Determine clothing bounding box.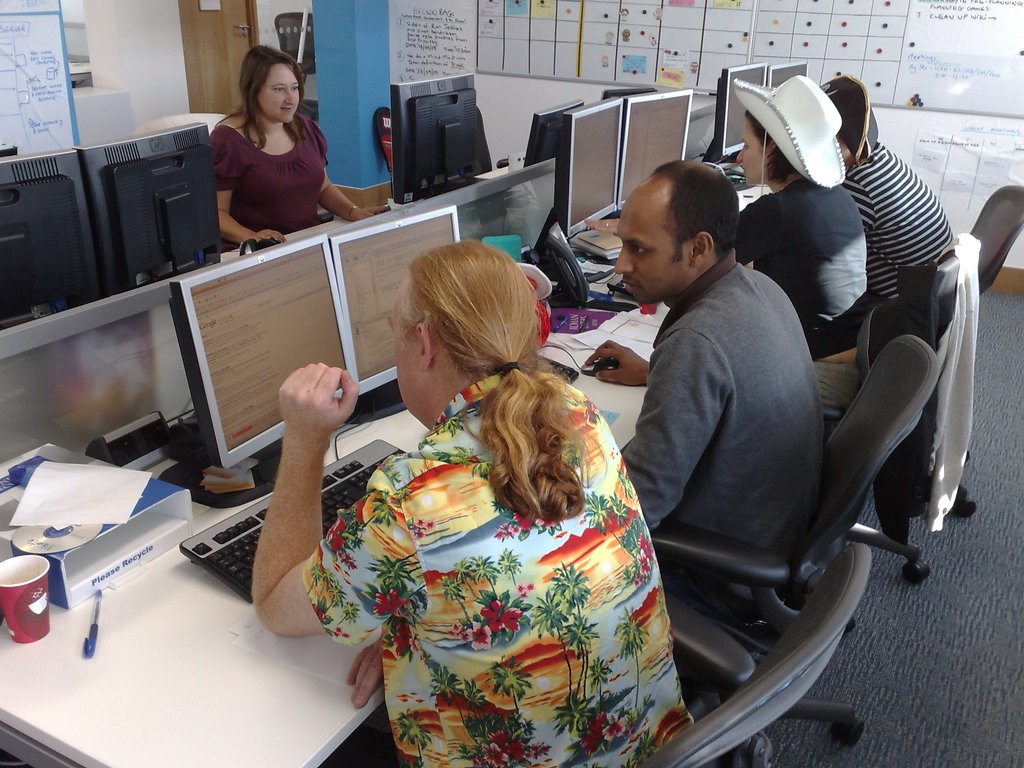
Determined: bbox=(282, 405, 691, 735).
